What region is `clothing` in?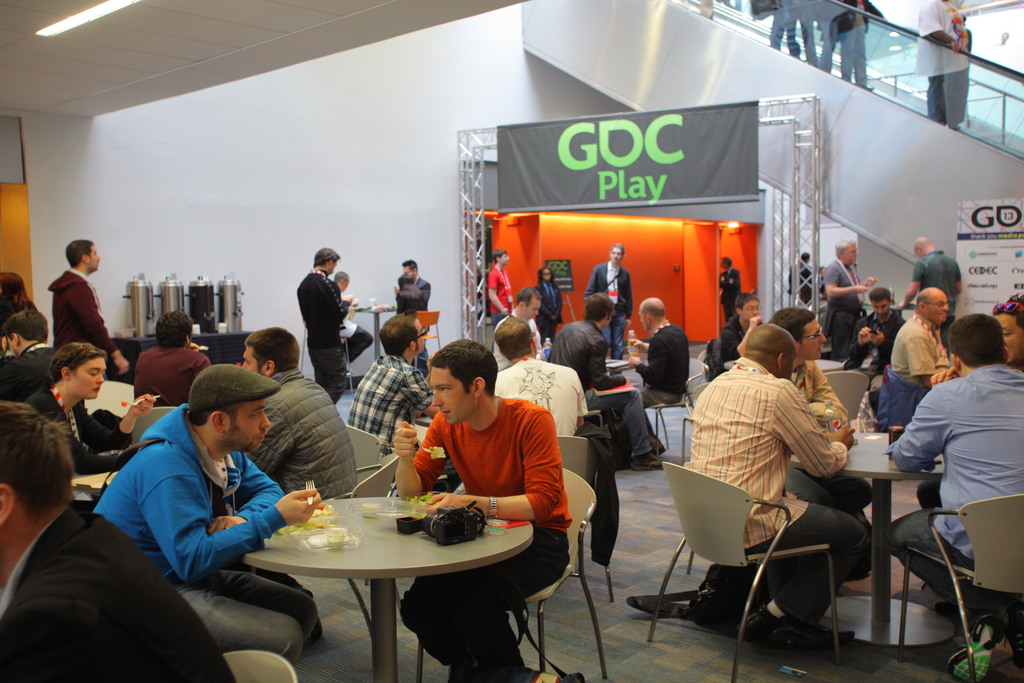
Rect(56, 270, 102, 348).
